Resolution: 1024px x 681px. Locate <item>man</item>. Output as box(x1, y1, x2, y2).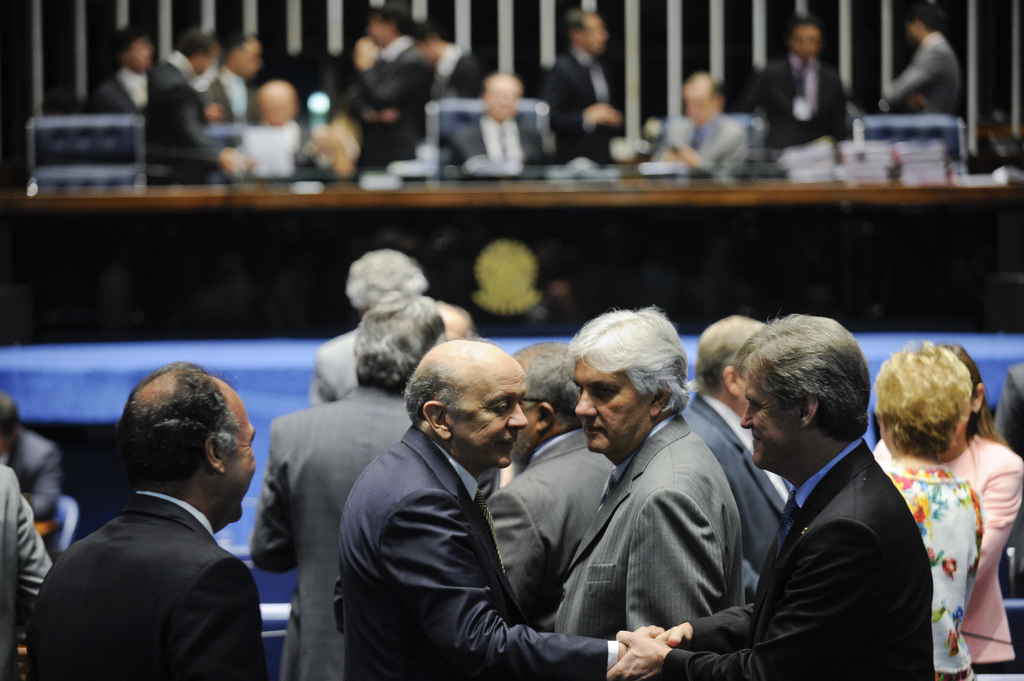
box(245, 289, 445, 680).
